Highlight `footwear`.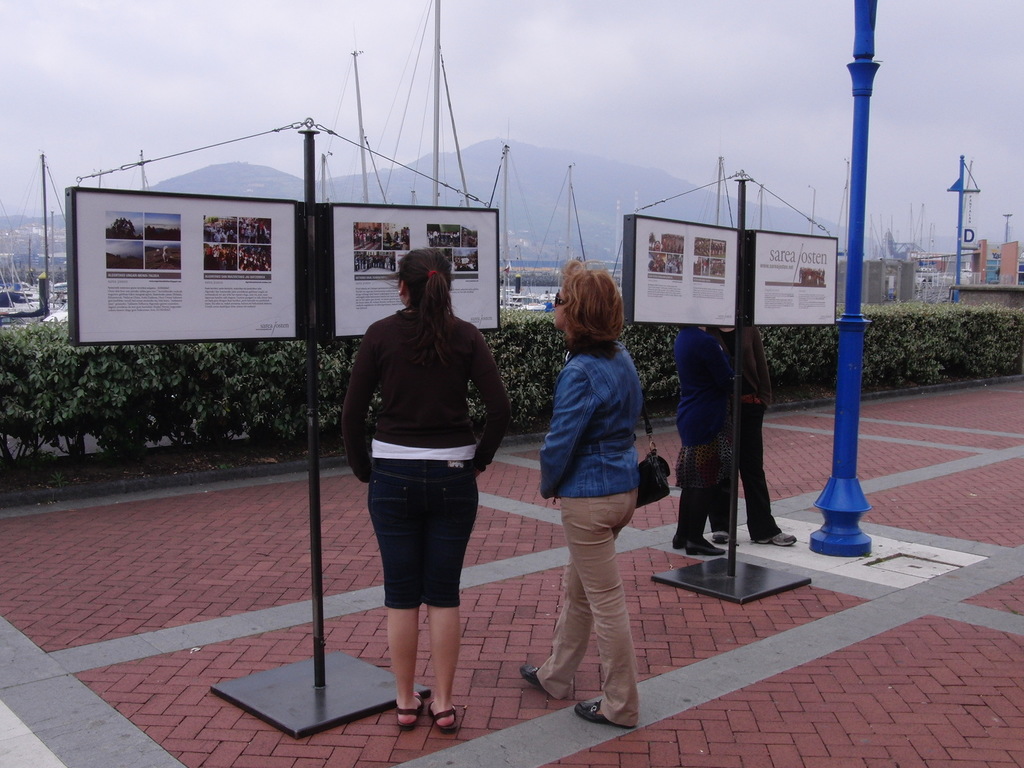
Highlighted region: BBox(427, 700, 460, 734).
